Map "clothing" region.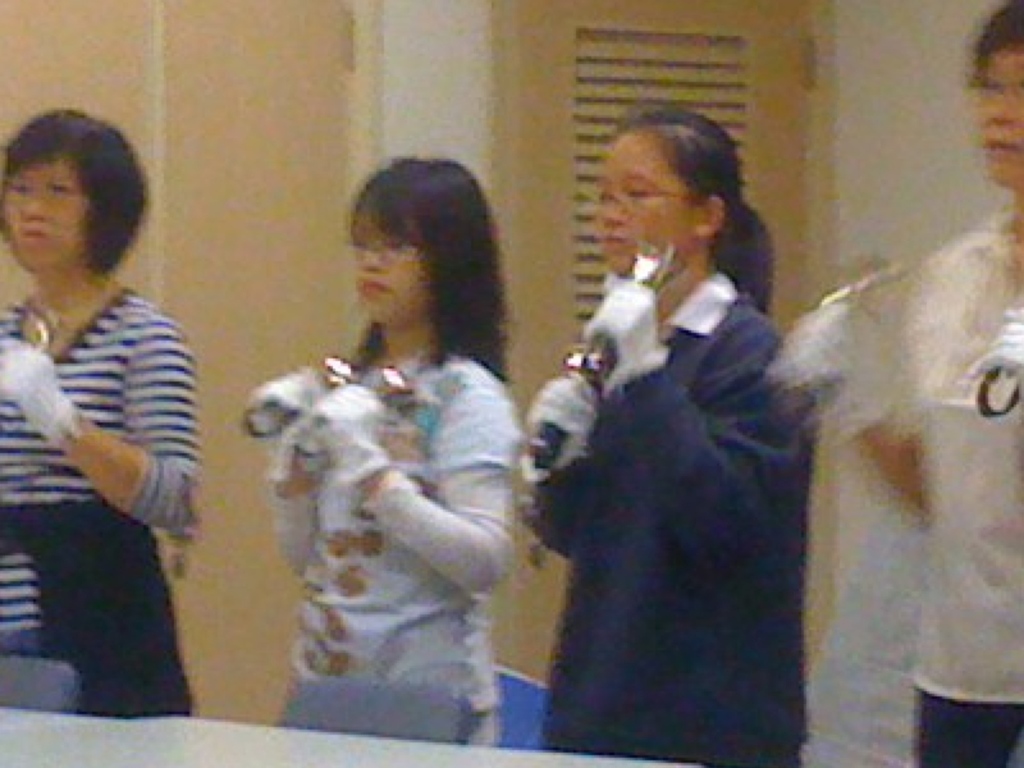
Mapped to (left=898, top=193, right=1023, bottom=767).
